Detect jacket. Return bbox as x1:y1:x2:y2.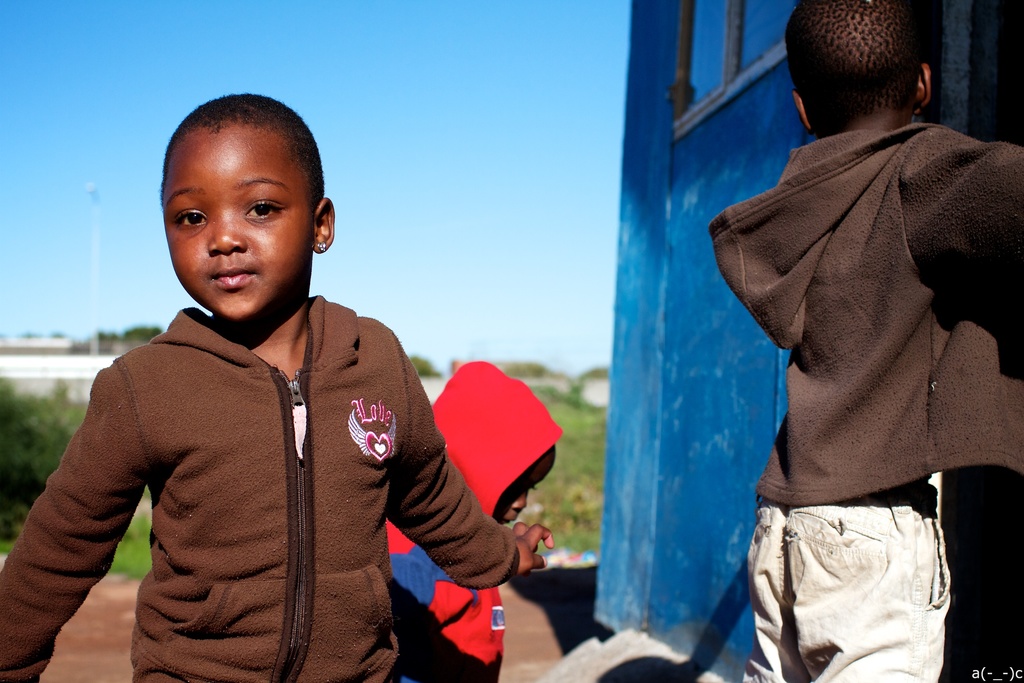
381:361:564:680.
